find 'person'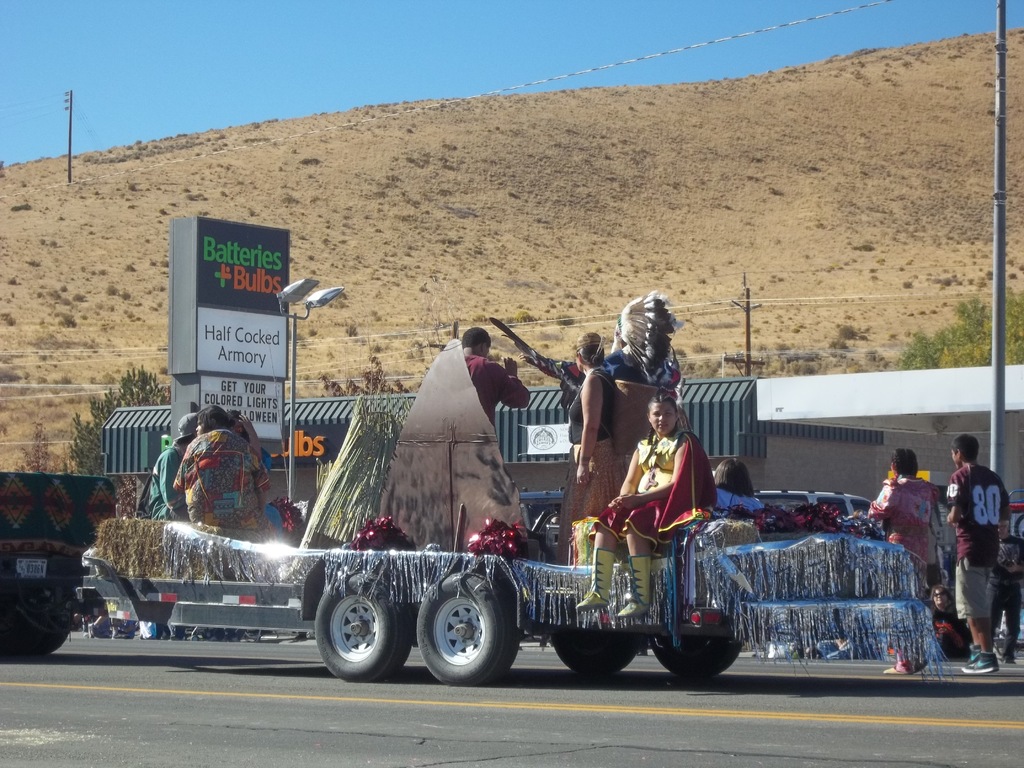
detection(944, 433, 1006, 678)
